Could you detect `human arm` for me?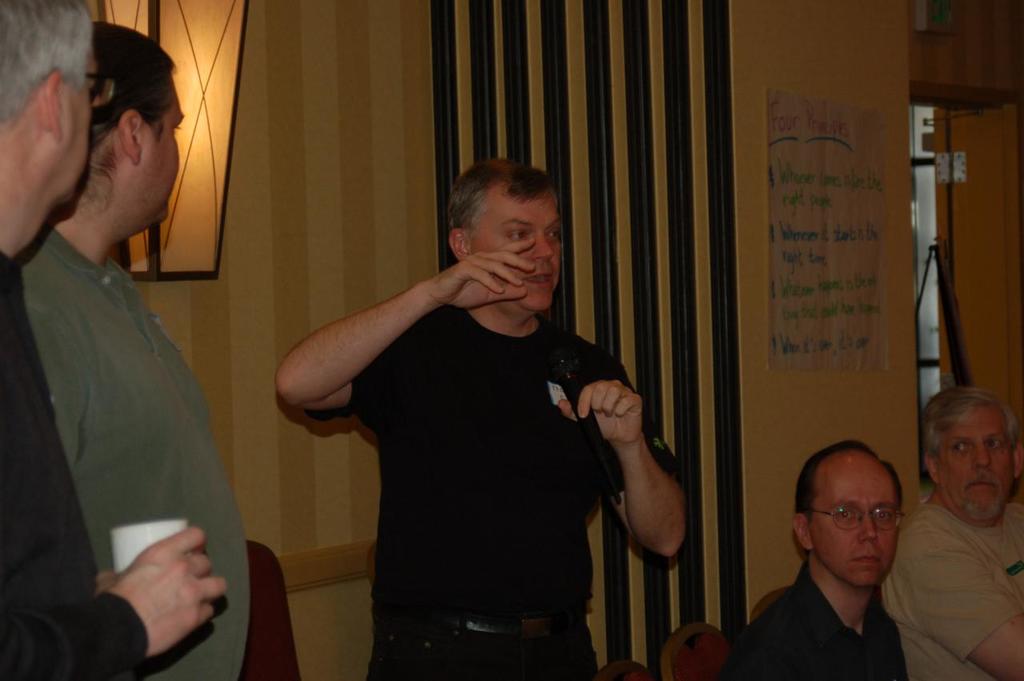
Detection result: <box>892,511,1023,673</box>.
